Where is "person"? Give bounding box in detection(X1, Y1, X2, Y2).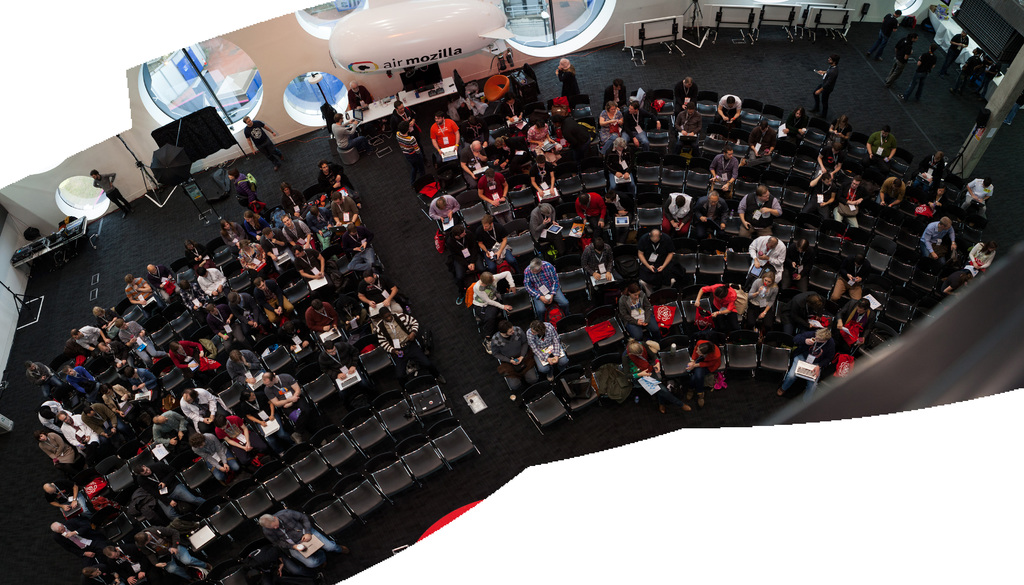
detection(524, 257, 572, 321).
